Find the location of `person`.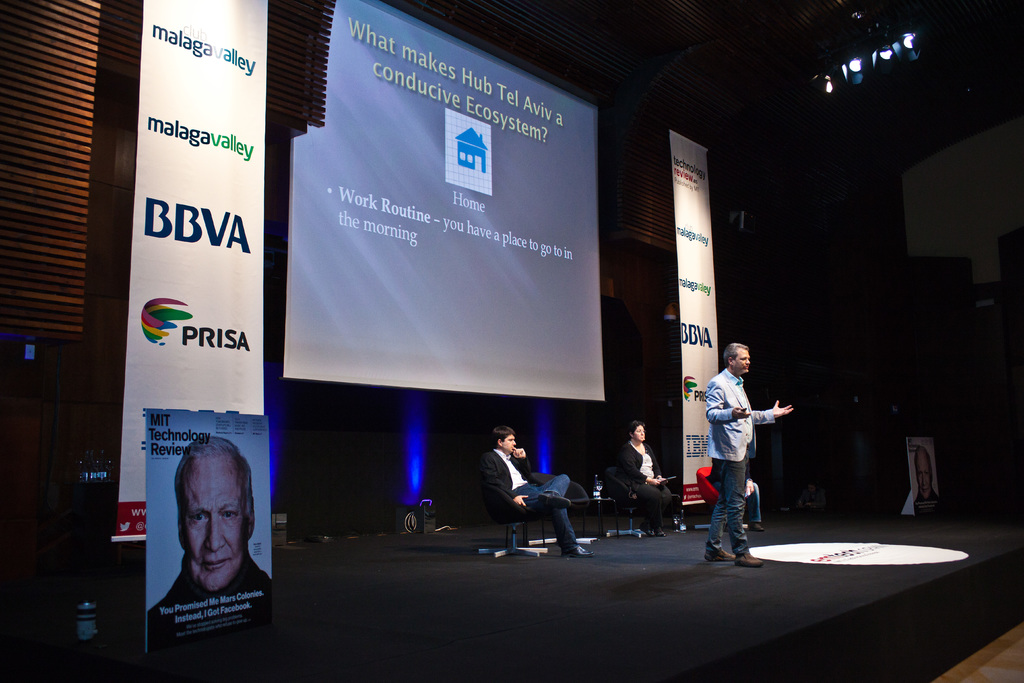
Location: detection(147, 435, 273, 654).
